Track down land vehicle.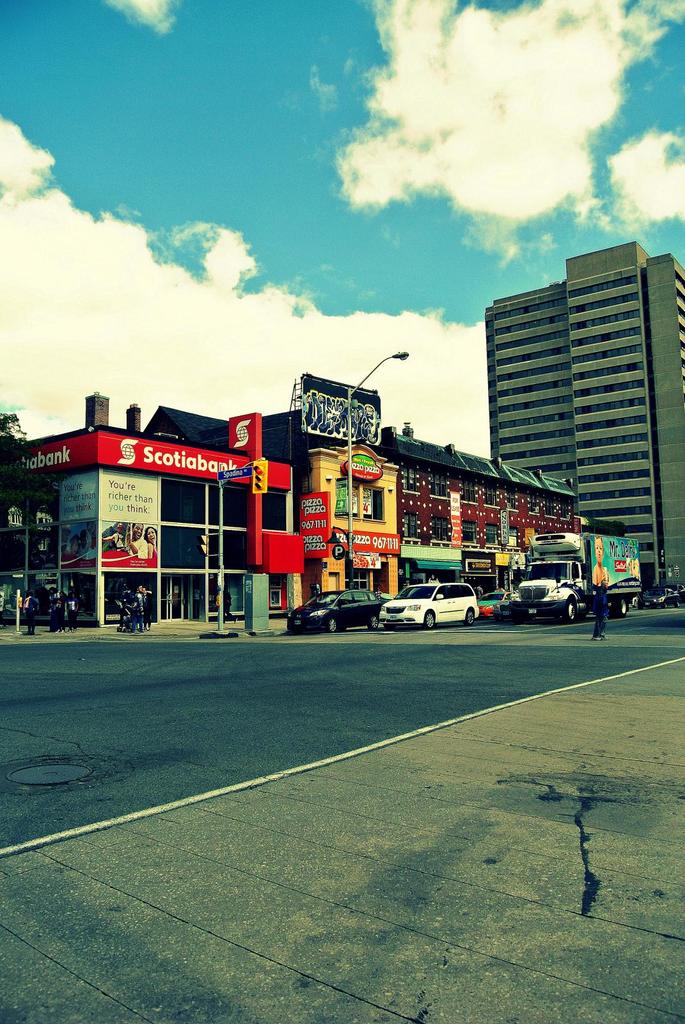
Tracked to x1=508, y1=531, x2=642, y2=622.
